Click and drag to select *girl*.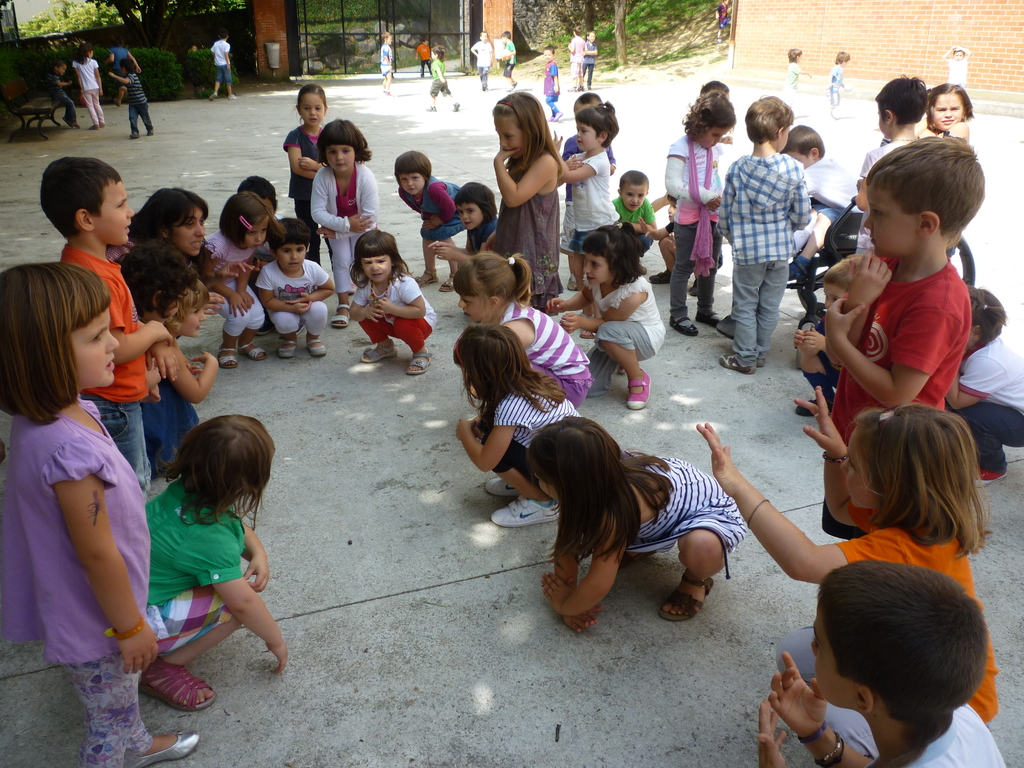
Selection: bbox(516, 408, 746, 632).
